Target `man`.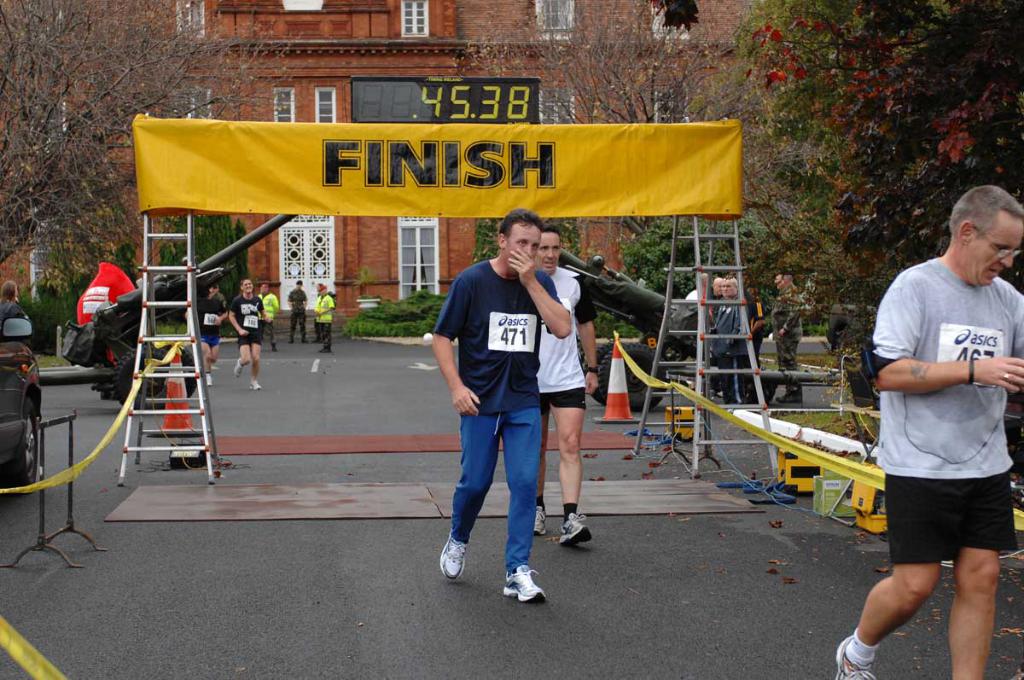
Target region: [253,281,279,353].
